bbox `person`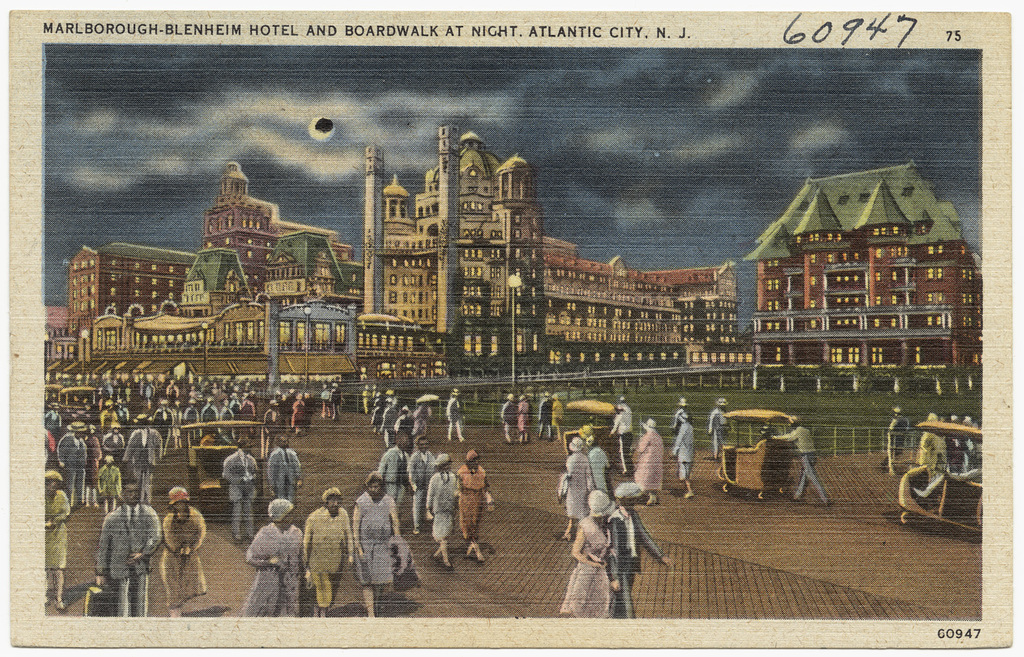
(606, 481, 672, 619)
